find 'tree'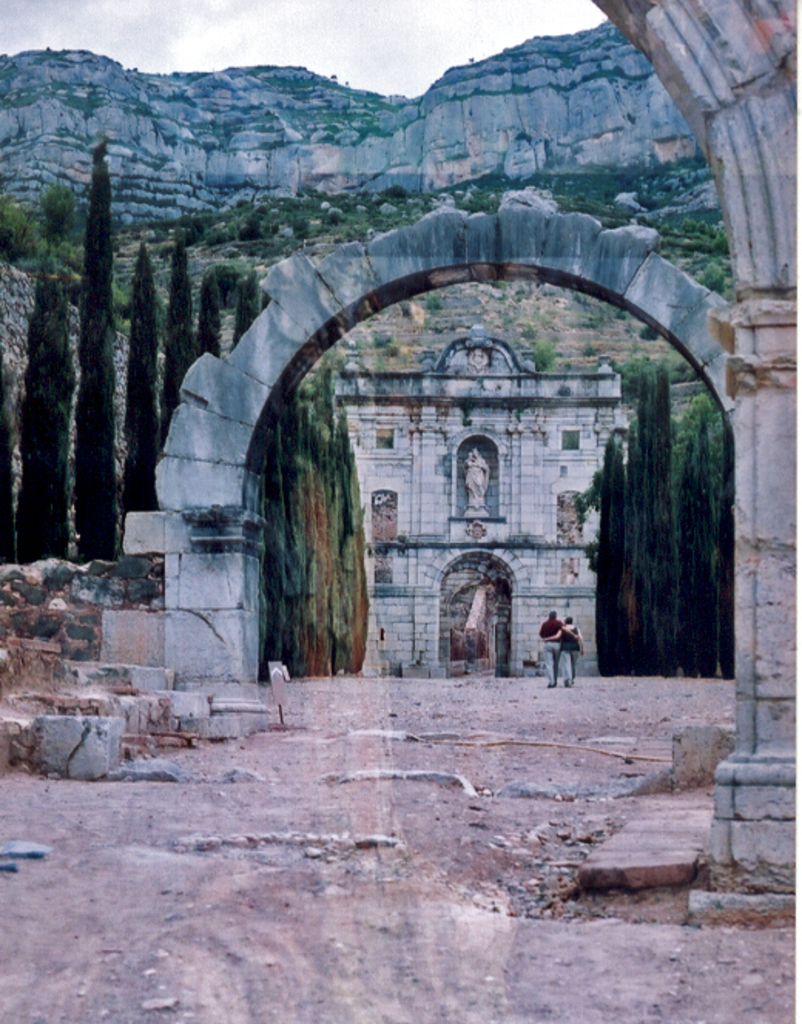
<bbox>122, 239, 162, 515</bbox>
